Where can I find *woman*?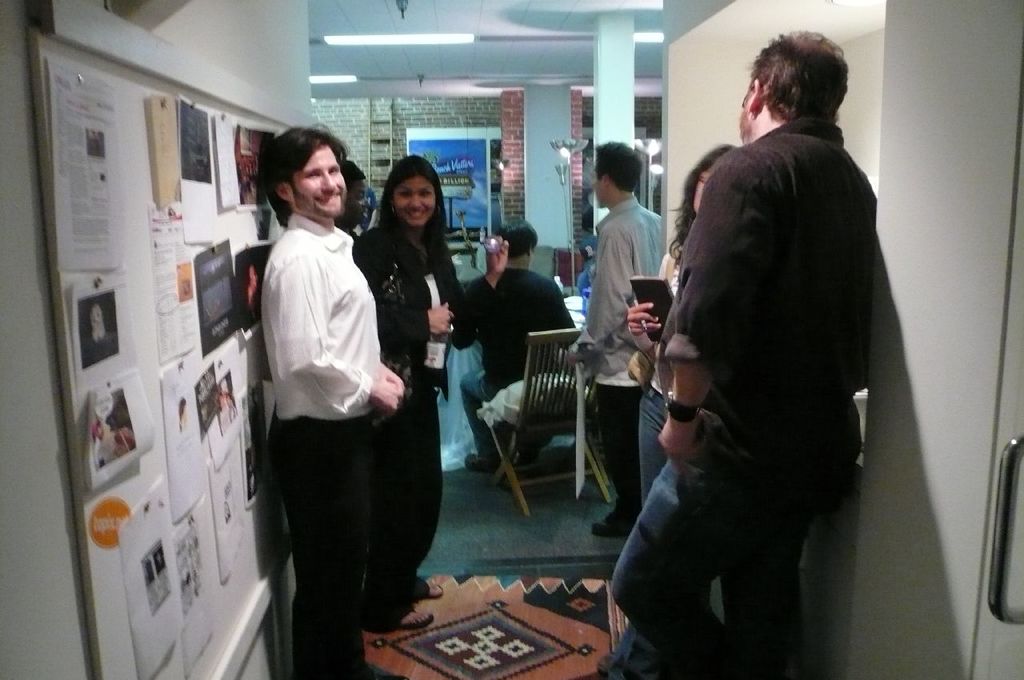
You can find it at <region>348, 154, 479, 626</region>.
